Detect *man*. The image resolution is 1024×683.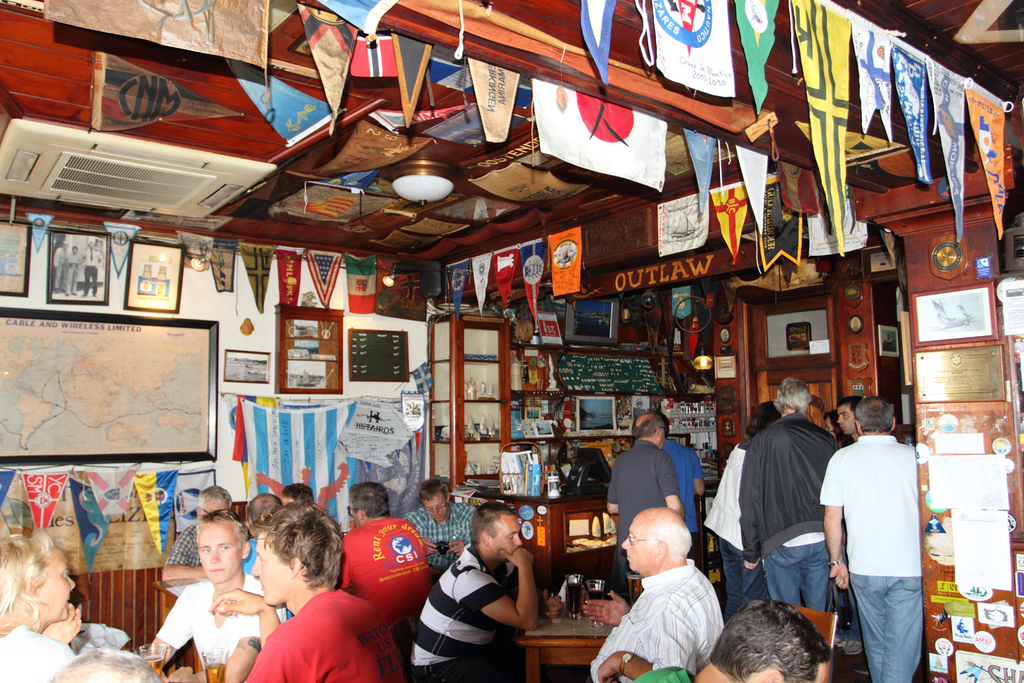
(837, 400, 862, 442).
